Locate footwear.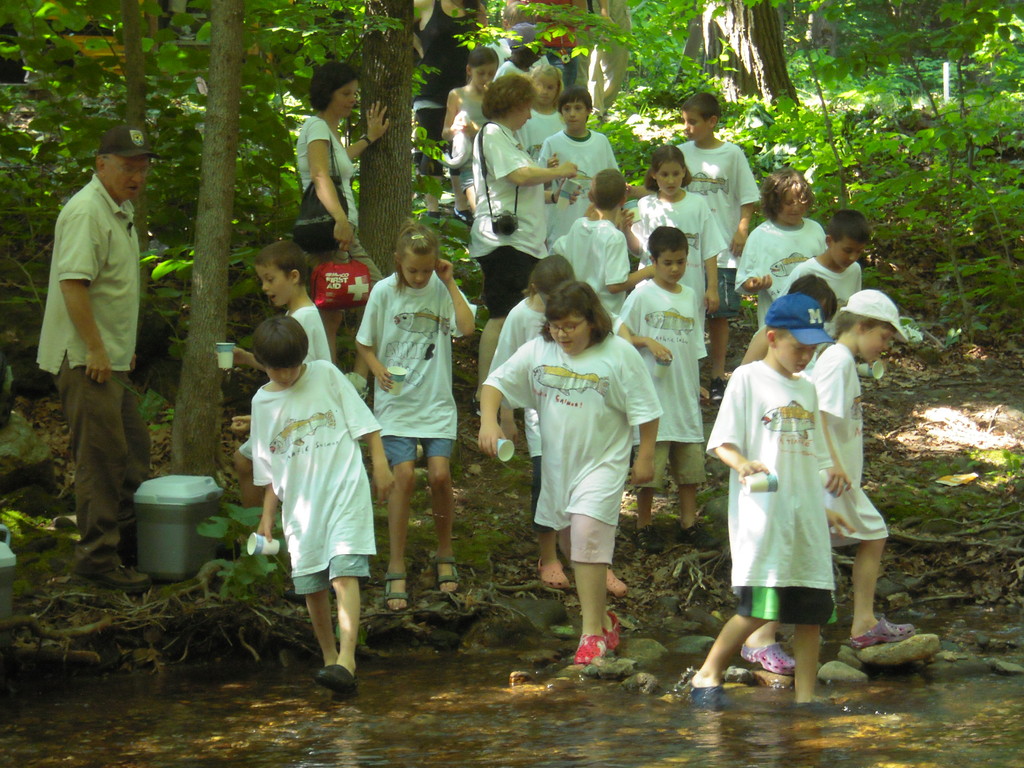
Bounding box: [739,641,796,677].
